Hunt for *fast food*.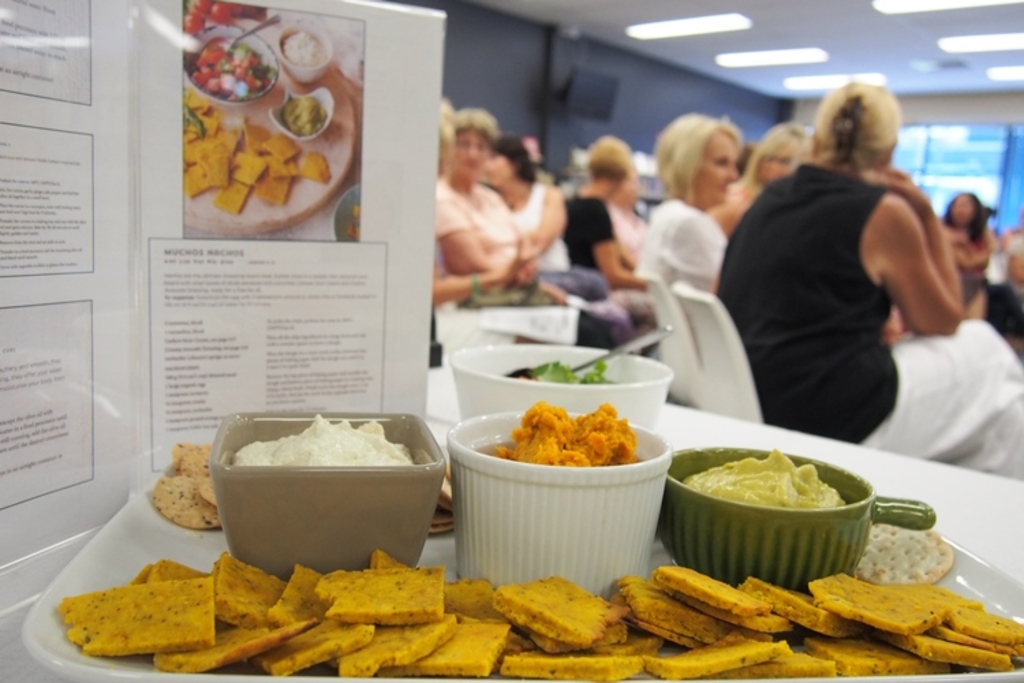
Hunted down at box(322, 612, 449, 675).
